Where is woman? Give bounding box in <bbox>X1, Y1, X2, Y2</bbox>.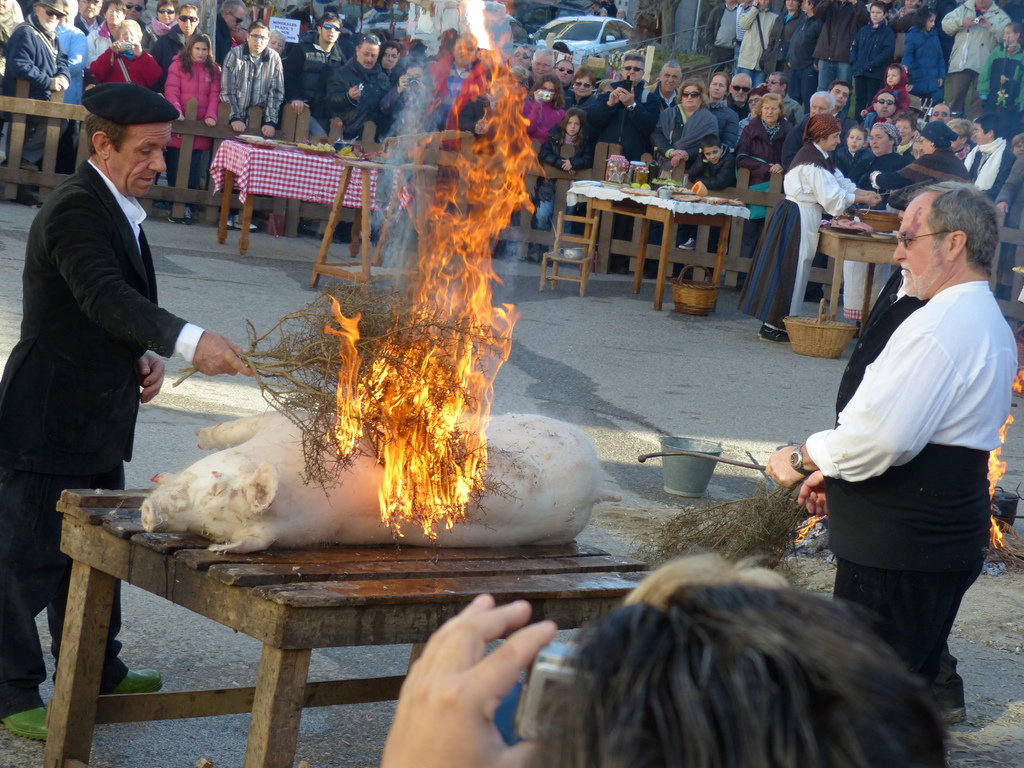
<bbox>150, 4, 202, 68</bbox>.
